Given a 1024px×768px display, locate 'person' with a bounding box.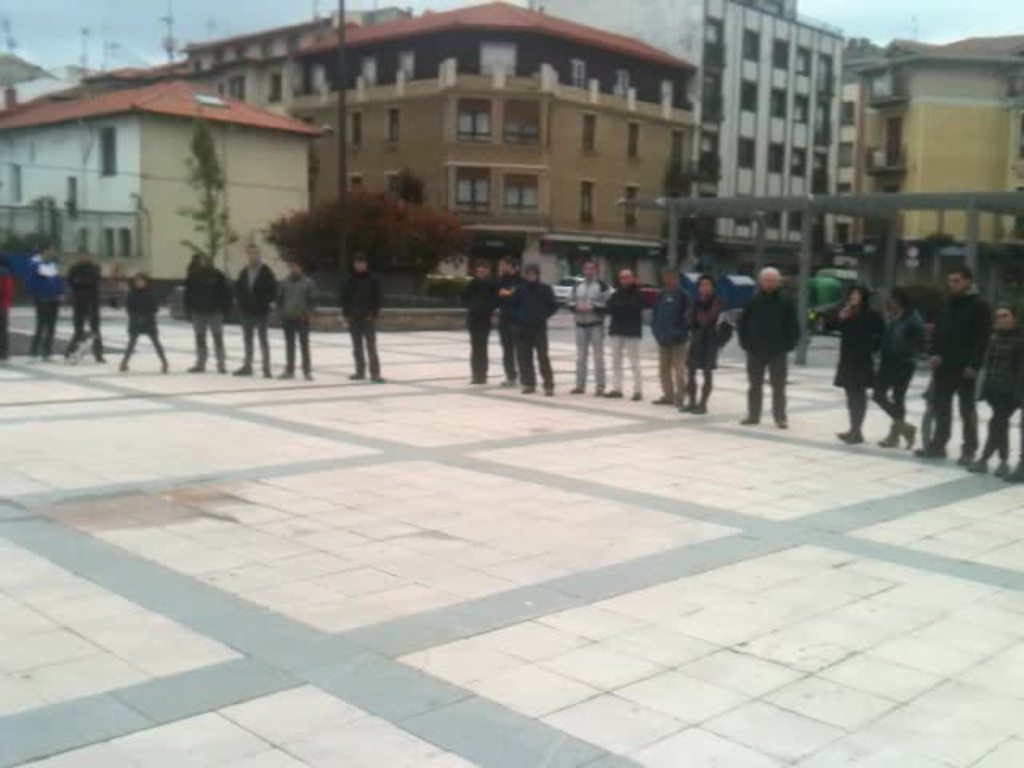
Located: 744,243,810,419.
